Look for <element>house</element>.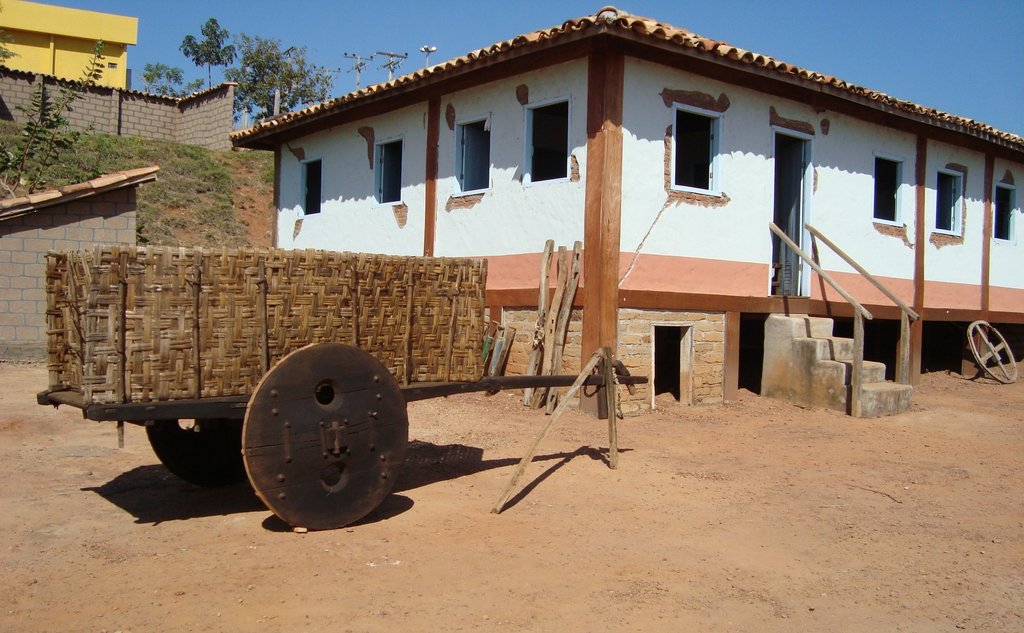
Found: [0, 0, 145, 101].
